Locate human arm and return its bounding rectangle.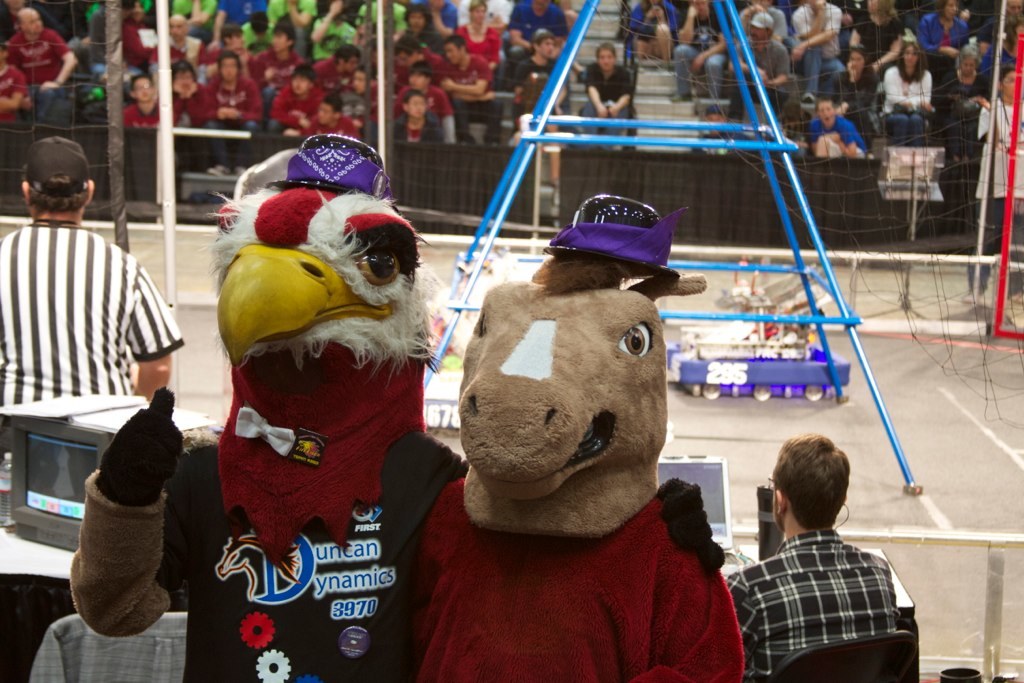
395,119,402,142.
